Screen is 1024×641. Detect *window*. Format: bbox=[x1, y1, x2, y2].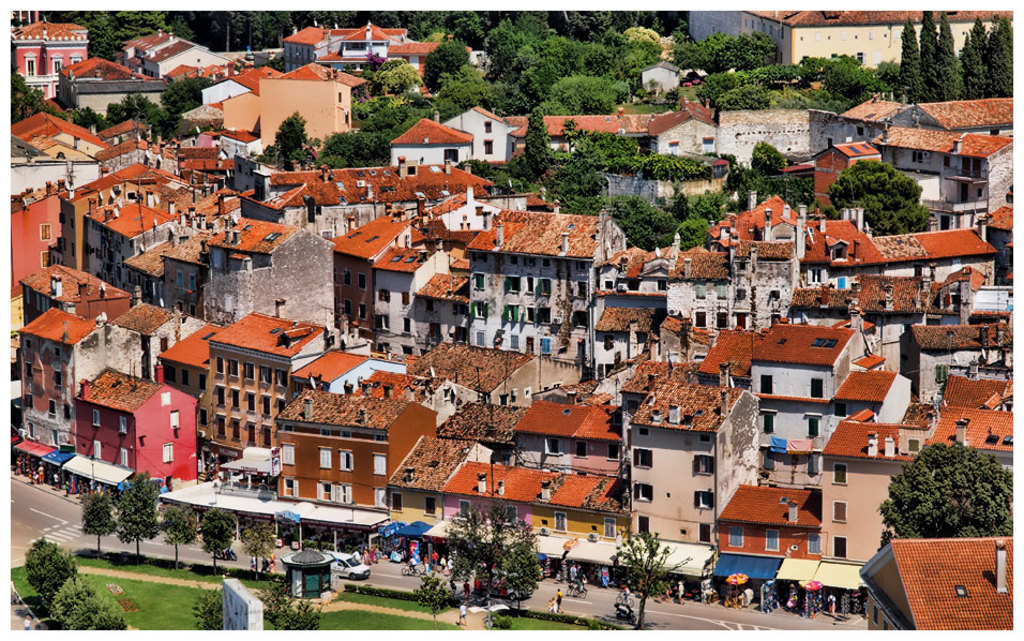
bbox=[832, 463, 850, 486].
